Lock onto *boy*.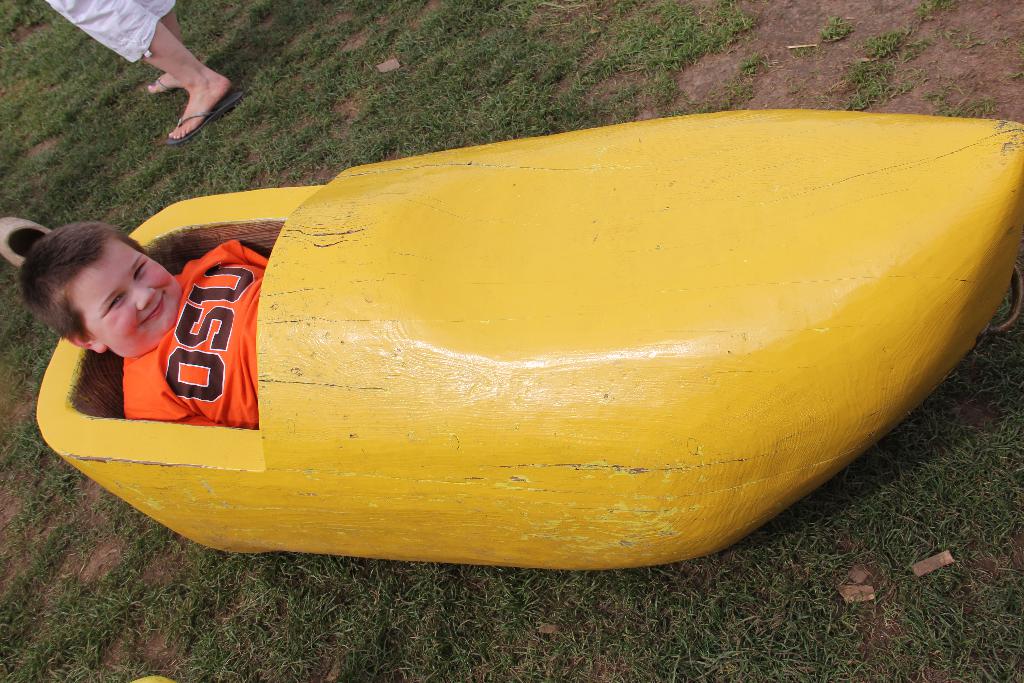
Locked: 19:229:267:431.
